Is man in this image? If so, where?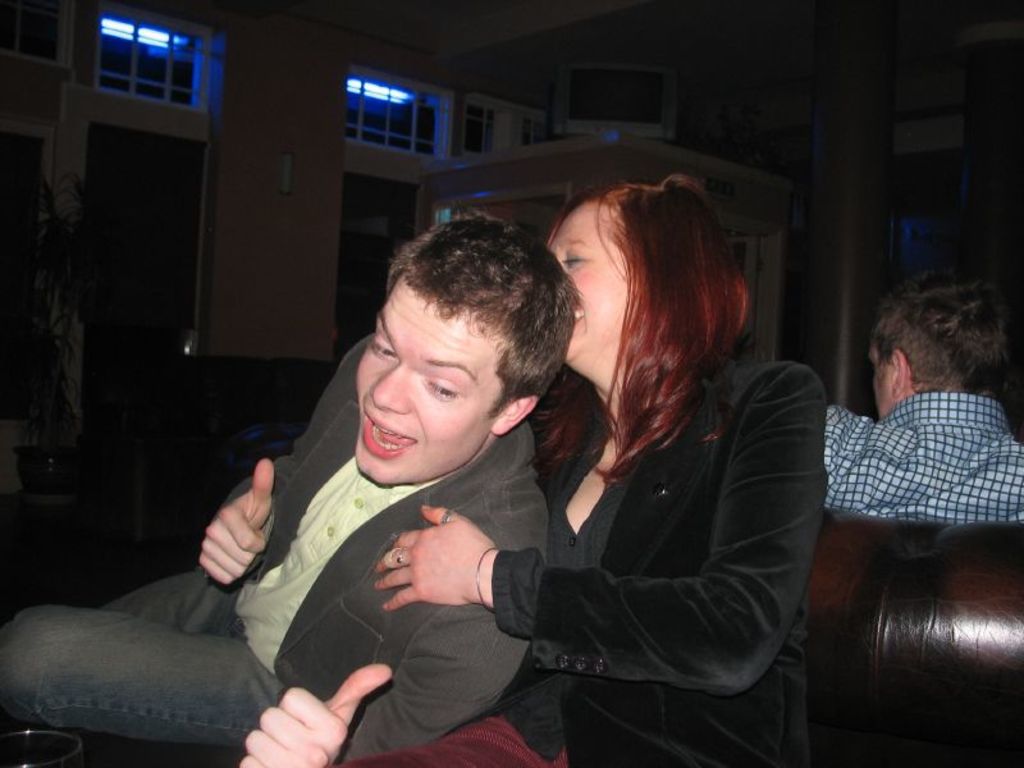
Yes, at <region>0, 219, 582, 767</region>.
